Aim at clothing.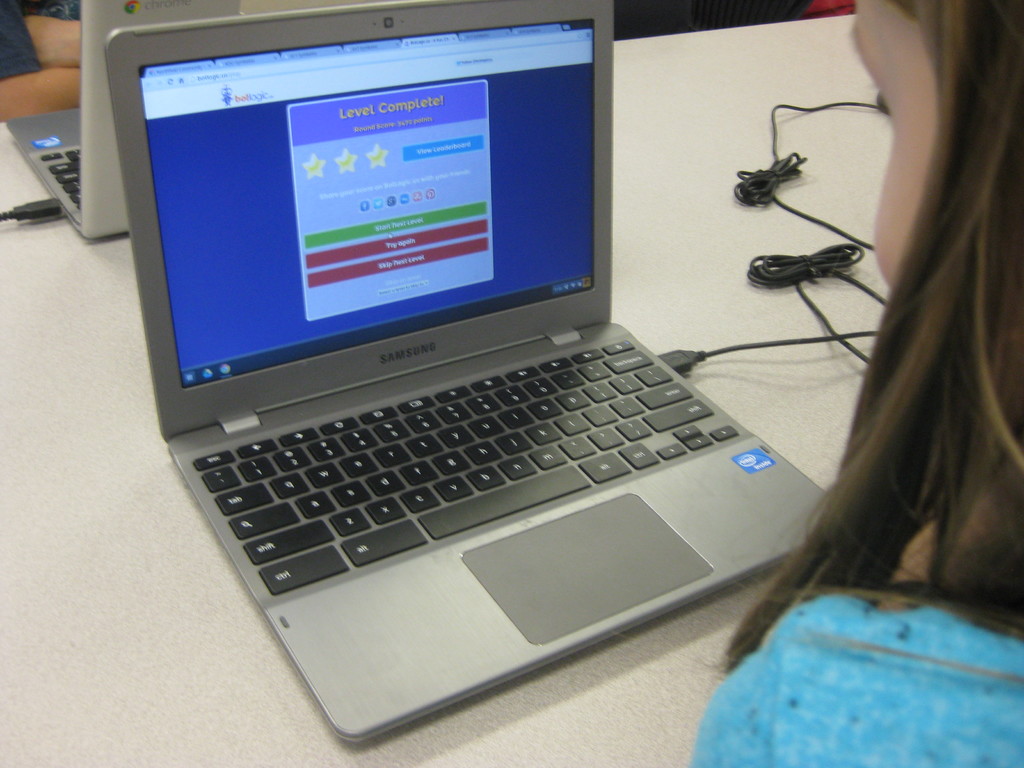
Aimed at locate(689, 594, 1023, 767).
